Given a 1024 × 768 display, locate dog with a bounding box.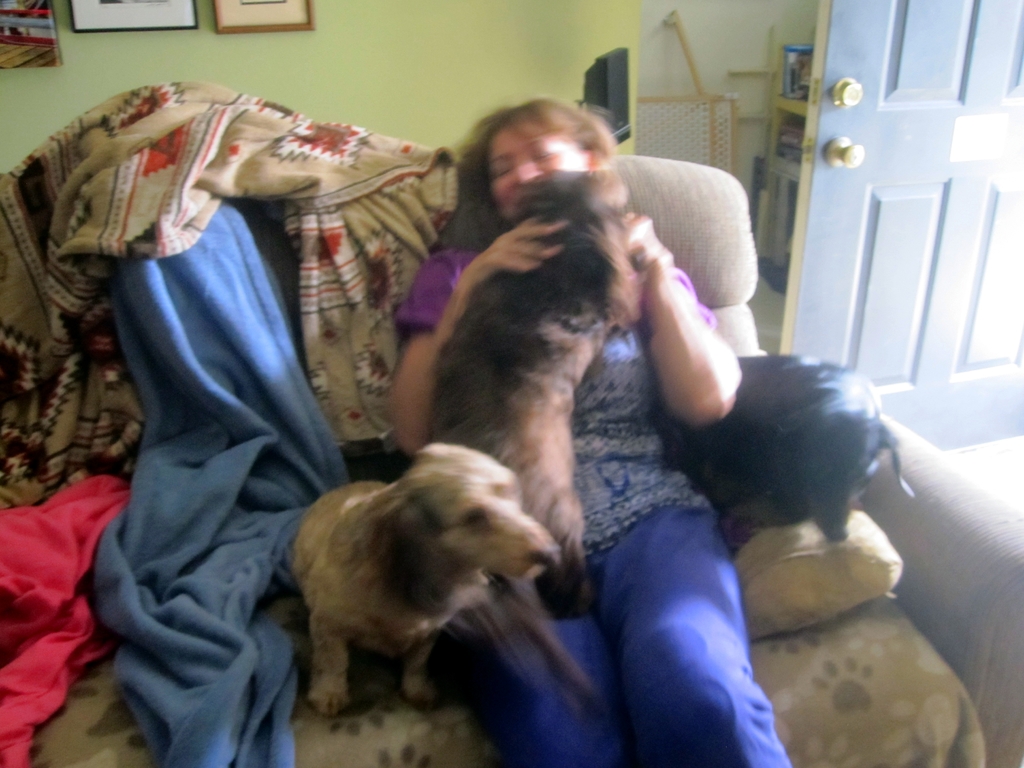
Located: region(282, 431, 563, 723).
